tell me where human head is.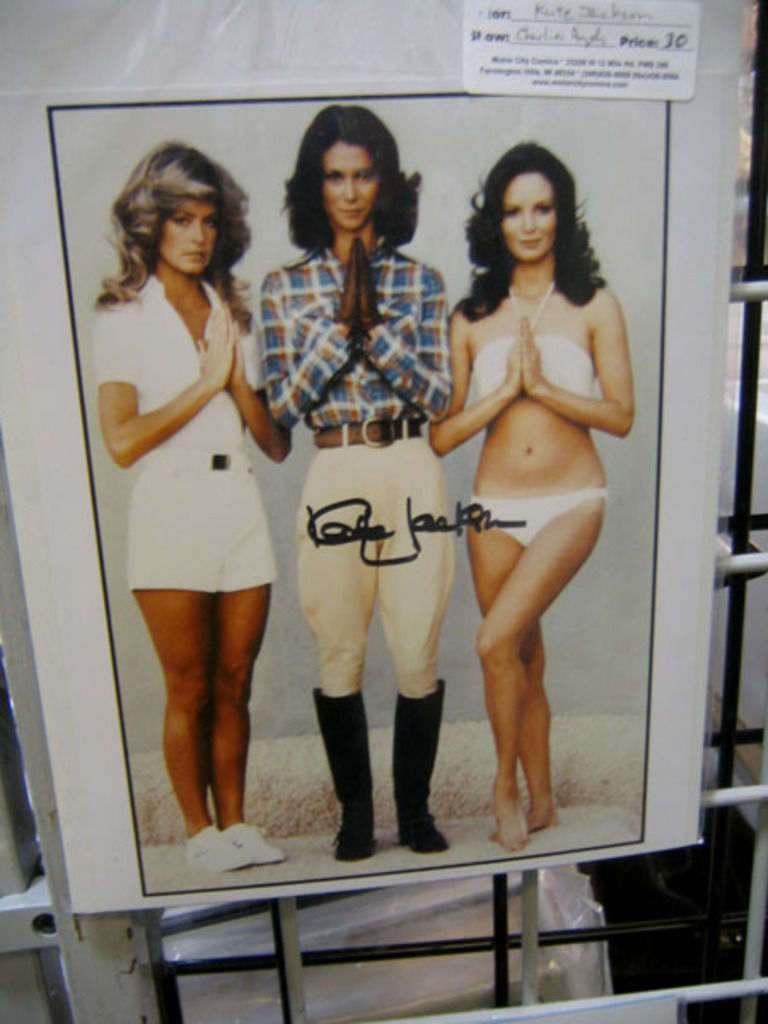
human head is at (left=126, top=140, right=237, bottom=275).
